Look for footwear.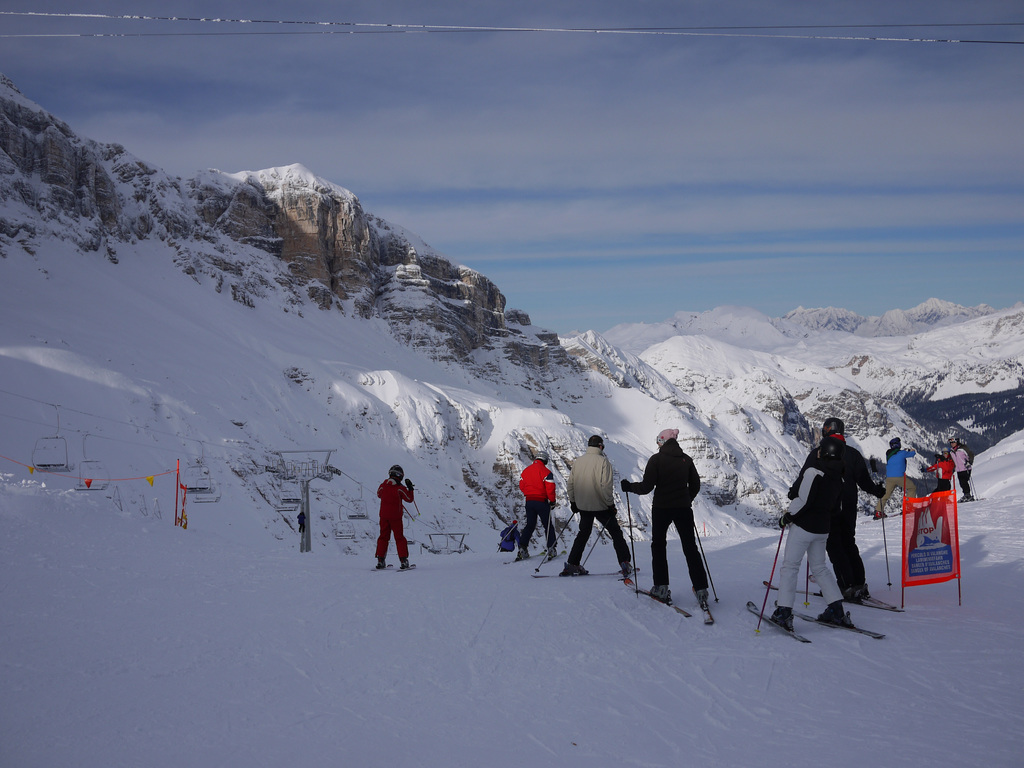
Found: BBox(622, 560, 632, 570).
